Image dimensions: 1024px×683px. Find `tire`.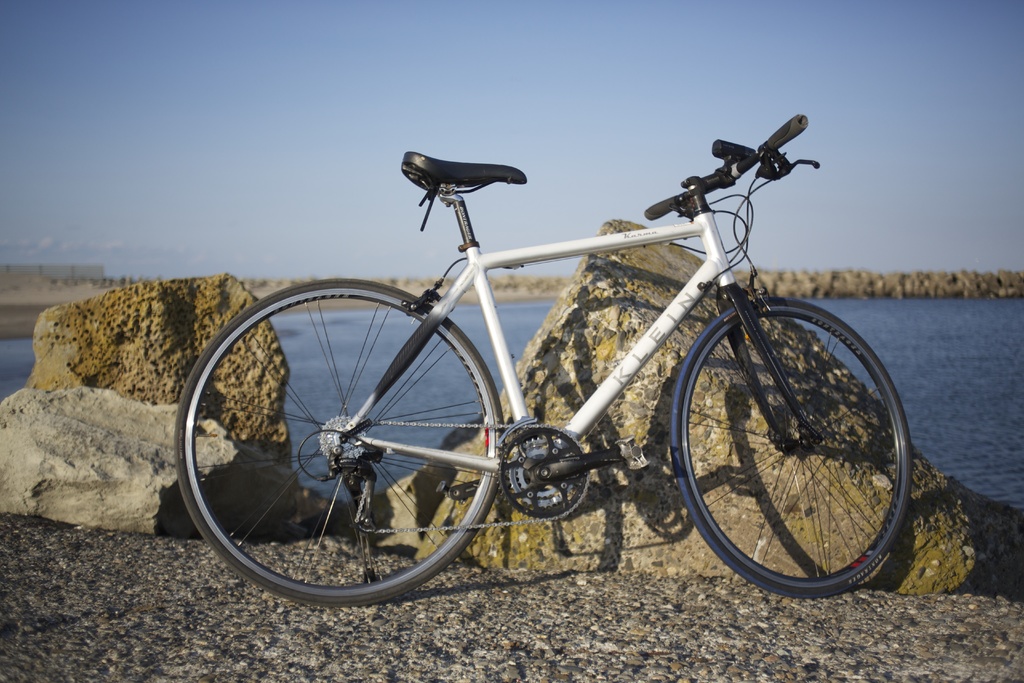
x1=662, y1=293, x2=916, y2=598.
